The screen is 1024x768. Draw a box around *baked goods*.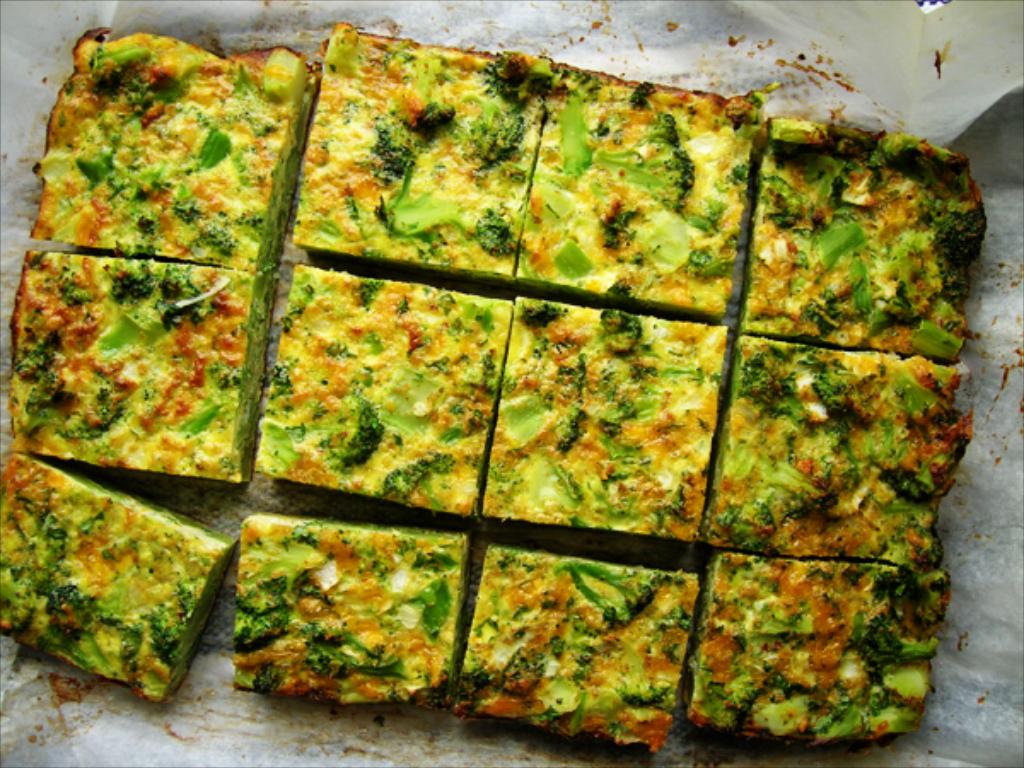
292/20/551/287.
